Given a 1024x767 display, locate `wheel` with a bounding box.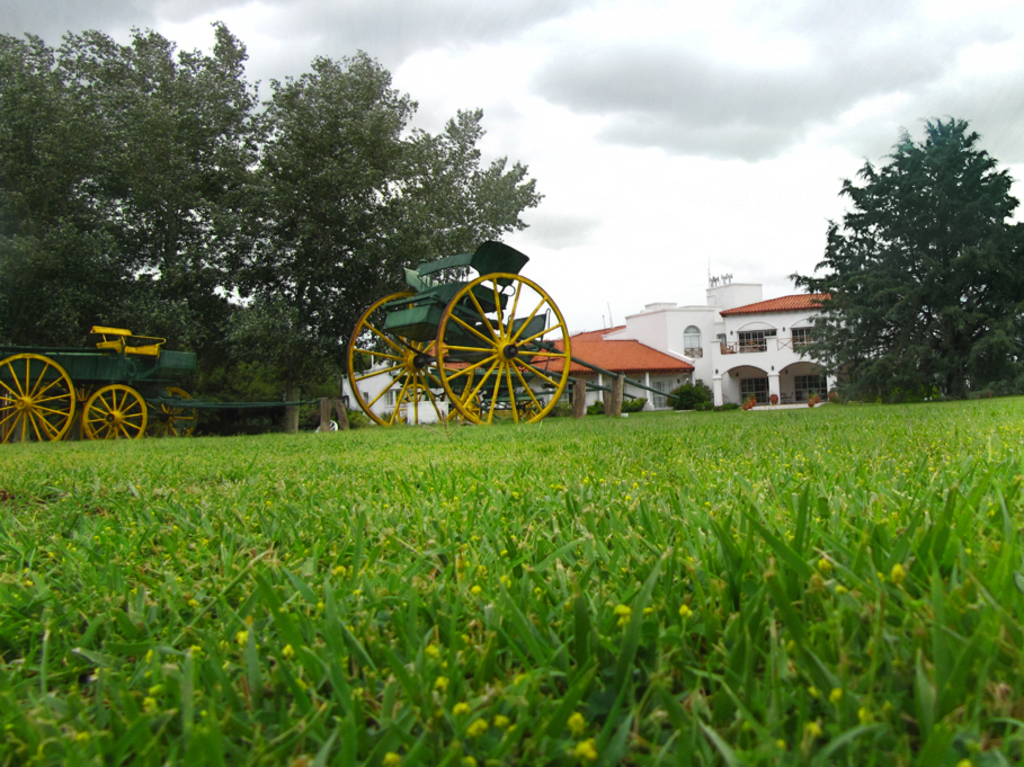
Located: crop(429, 387, 482, 422).
